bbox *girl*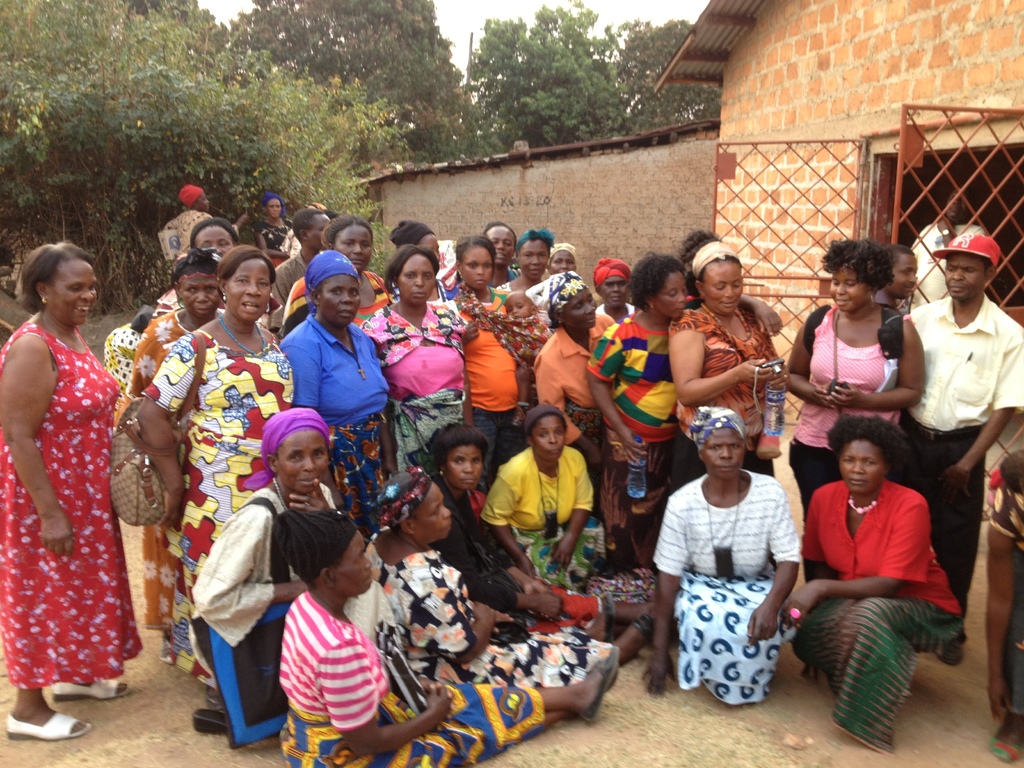
<region>643, 401, 790, 707</region>
